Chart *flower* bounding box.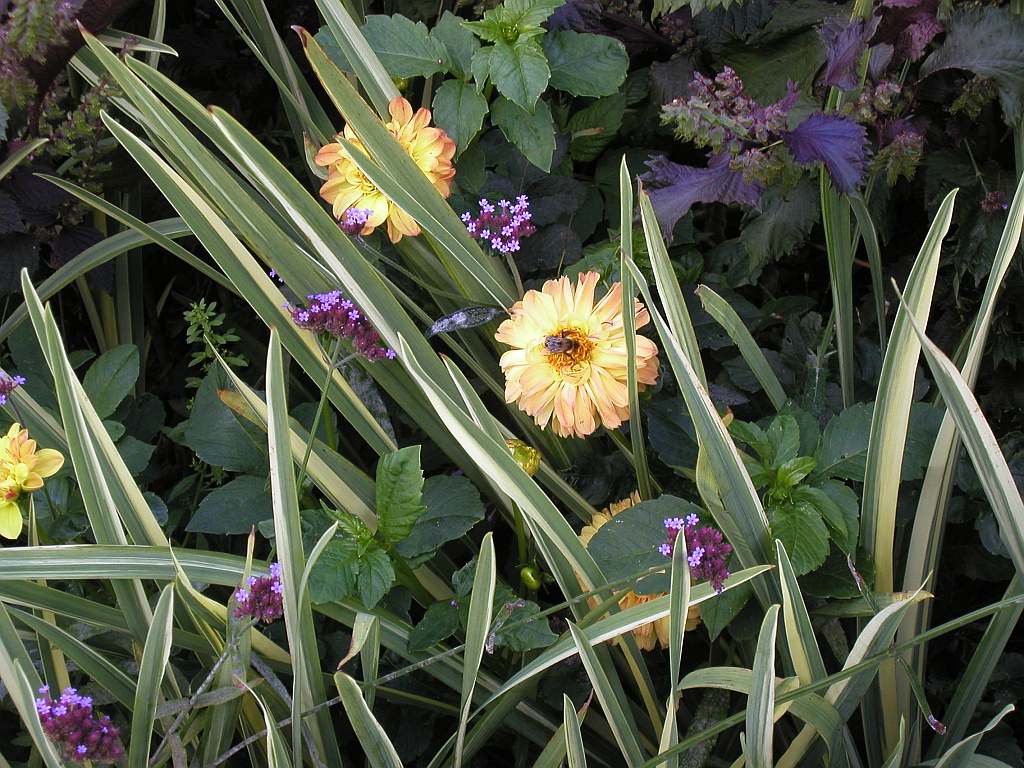
Charted: 0 419 58 539.
